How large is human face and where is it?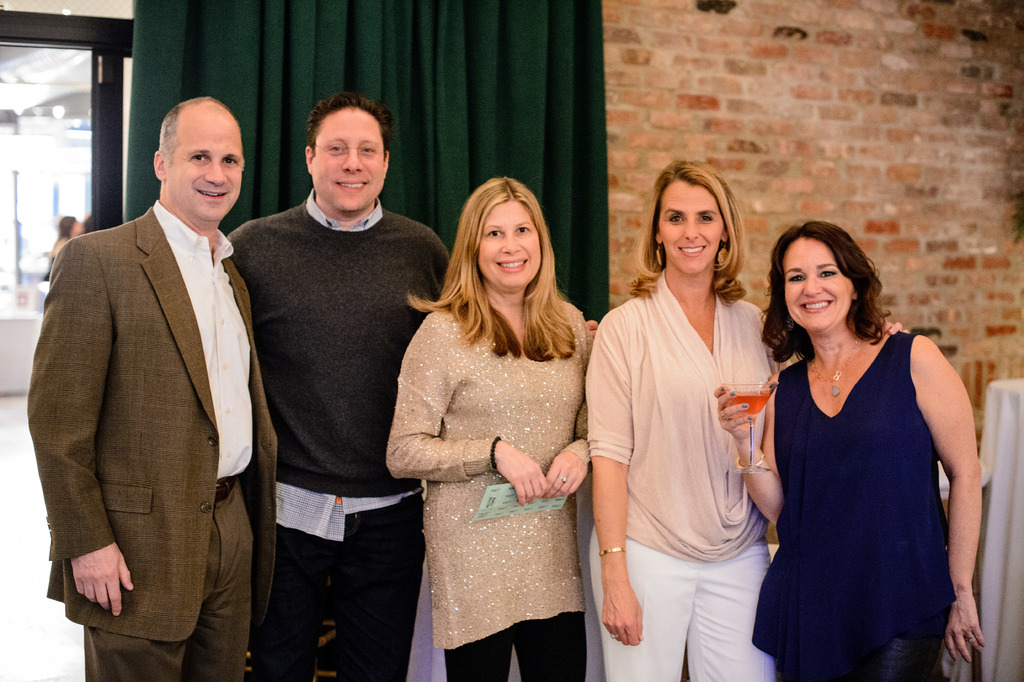
Bounding box: pyautogui.locateOnScreen(653, 184, 728, 278).
